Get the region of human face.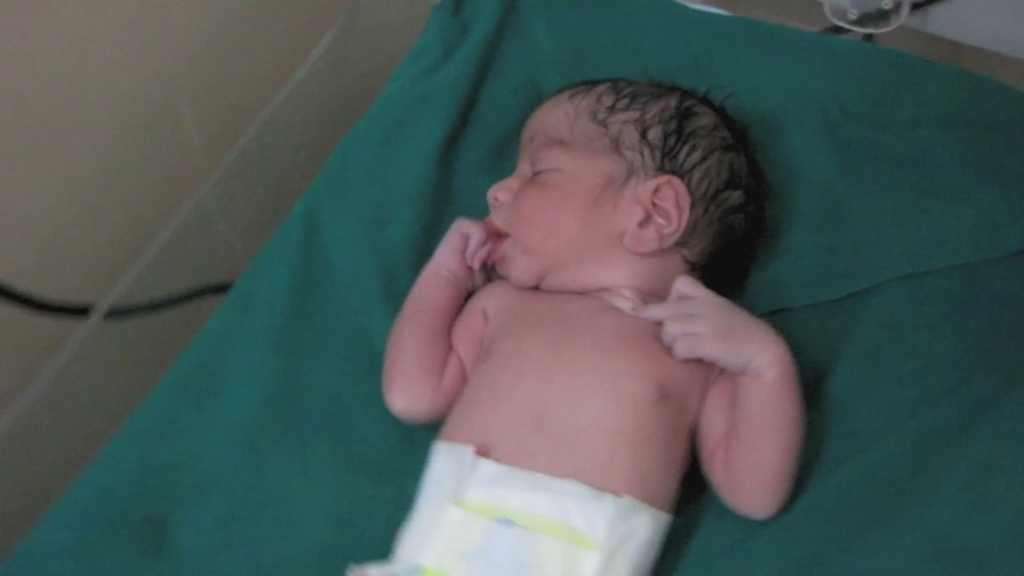
480, 101, 615, 289.
